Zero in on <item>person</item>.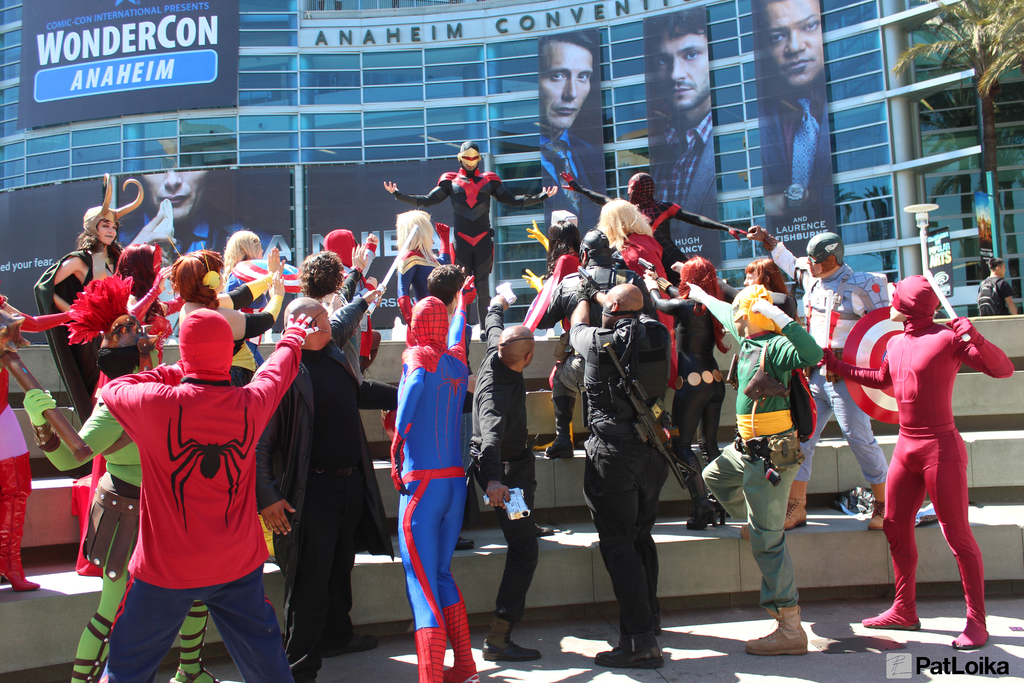
Zeroed in: BBox(646, 4, 717, 220).
